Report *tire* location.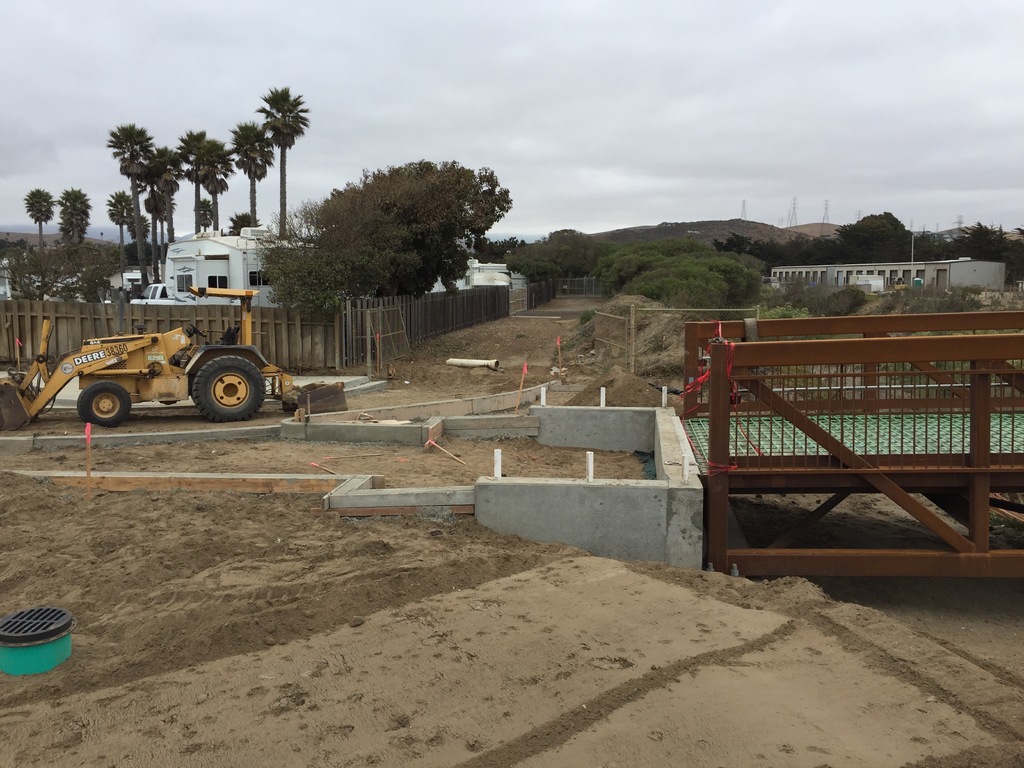
Report: x1=76 y1=382 x2=129 y2=427.
